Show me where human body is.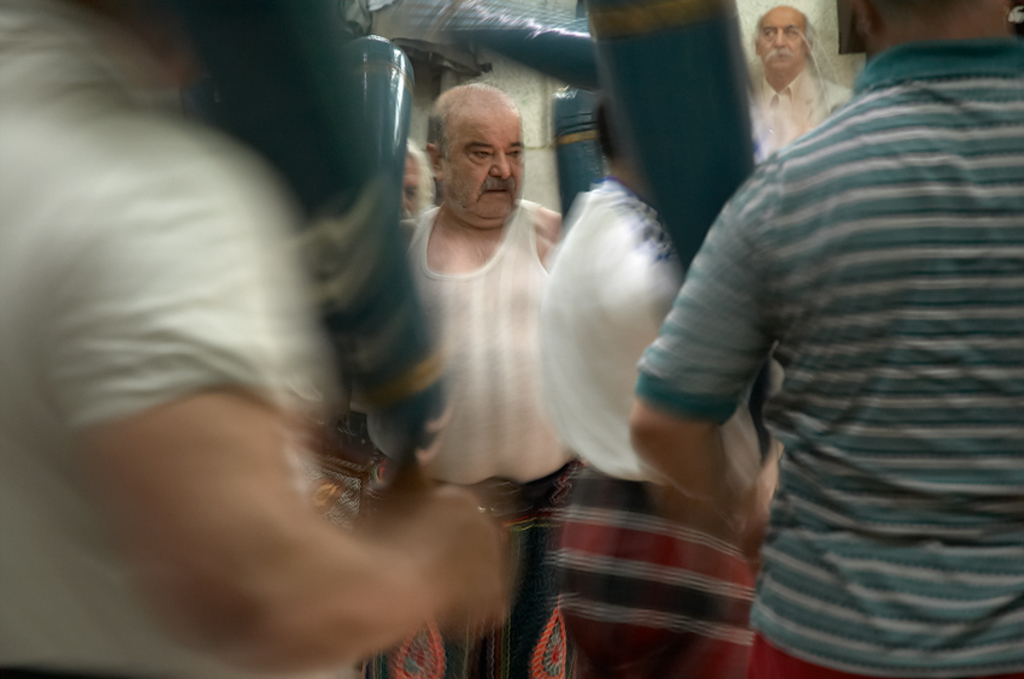
human body is at rect(540, 112, 763, 677).
